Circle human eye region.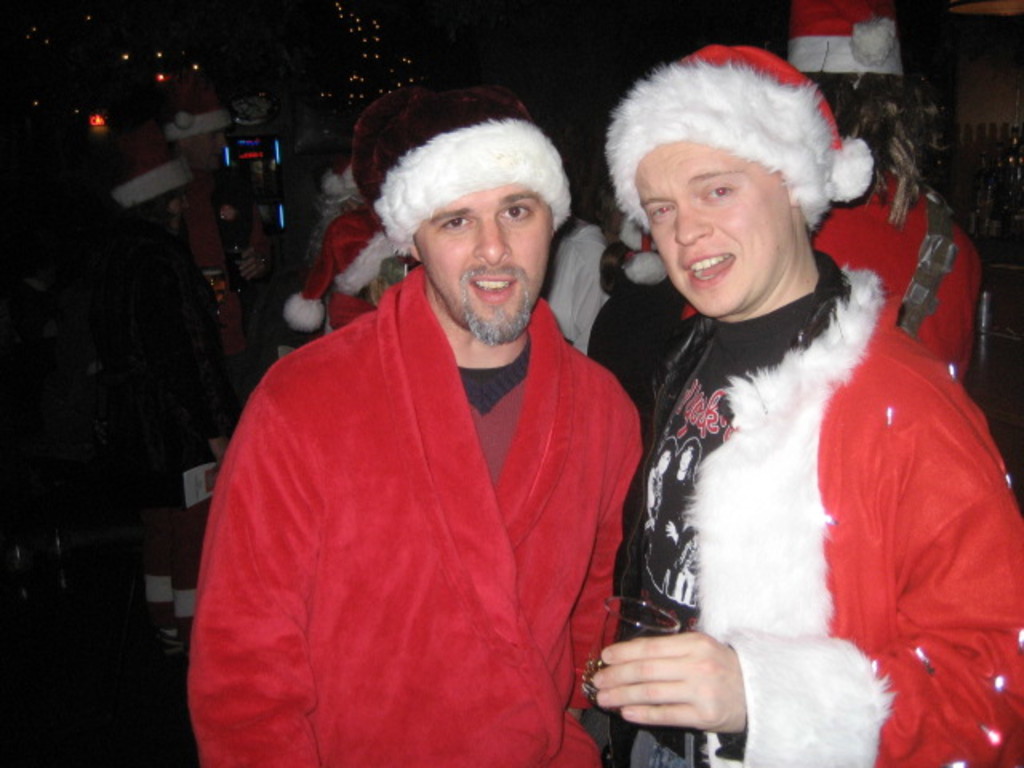
Region: (x1=498, y1=202, x2=533, y2=226).
